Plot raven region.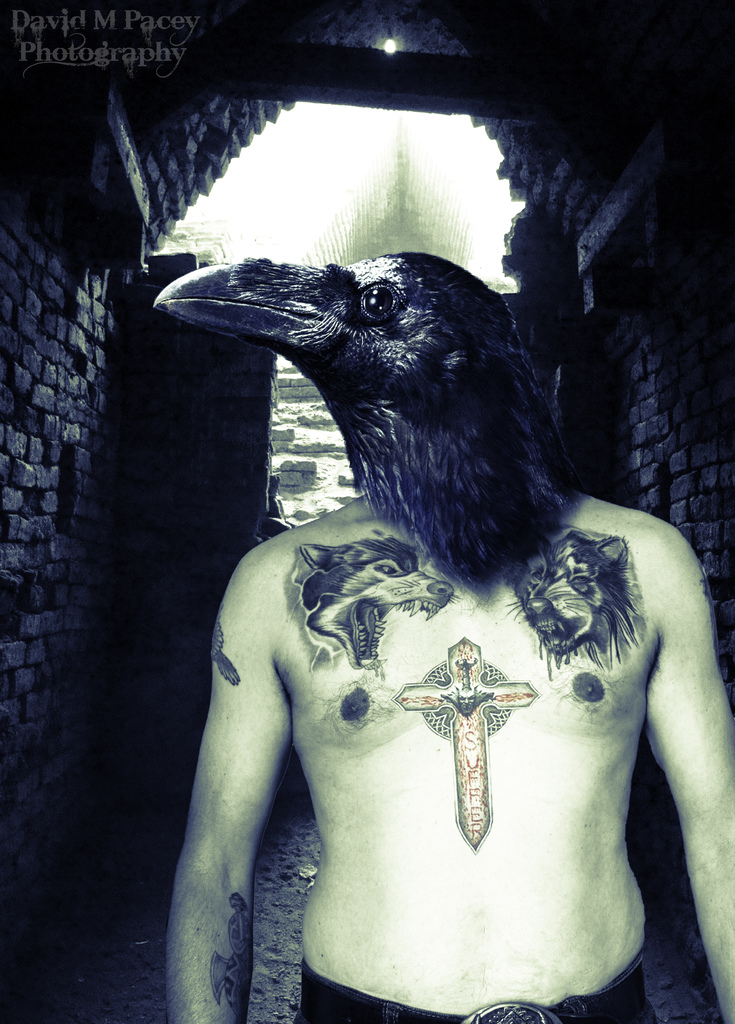
Plotted at detection(150, 253, 583, 577).
